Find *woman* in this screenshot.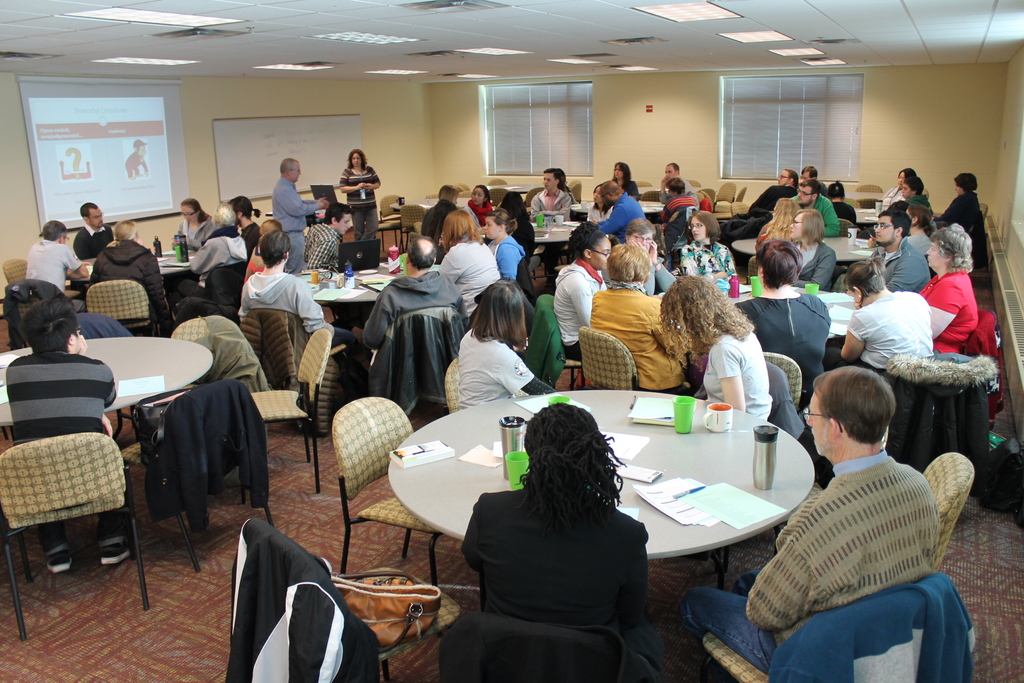
The bounding box for *woman* is detection(169, 198, 211, 253).
